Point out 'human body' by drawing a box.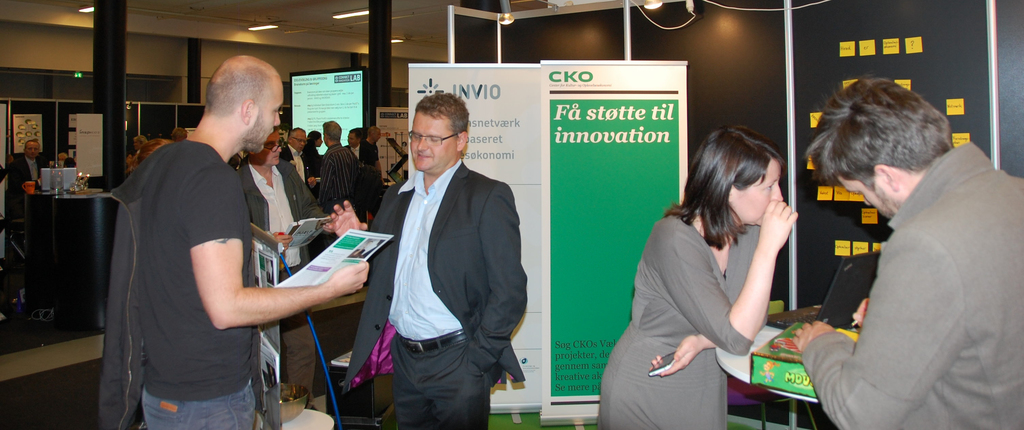
[326, 150, 529, 429].
